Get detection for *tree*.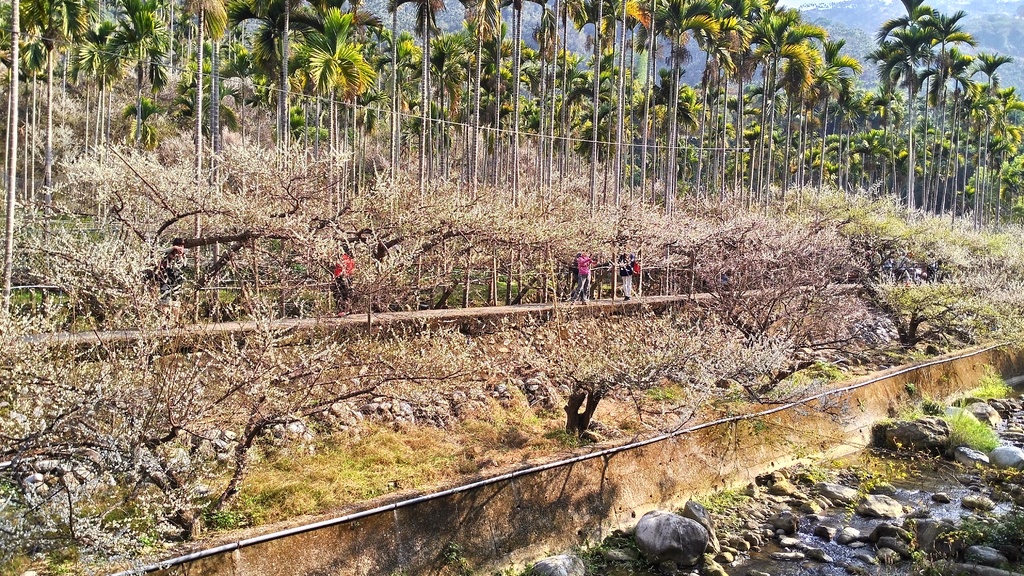
Detection: x1=397 y1=0 x2=468 y2=219.
